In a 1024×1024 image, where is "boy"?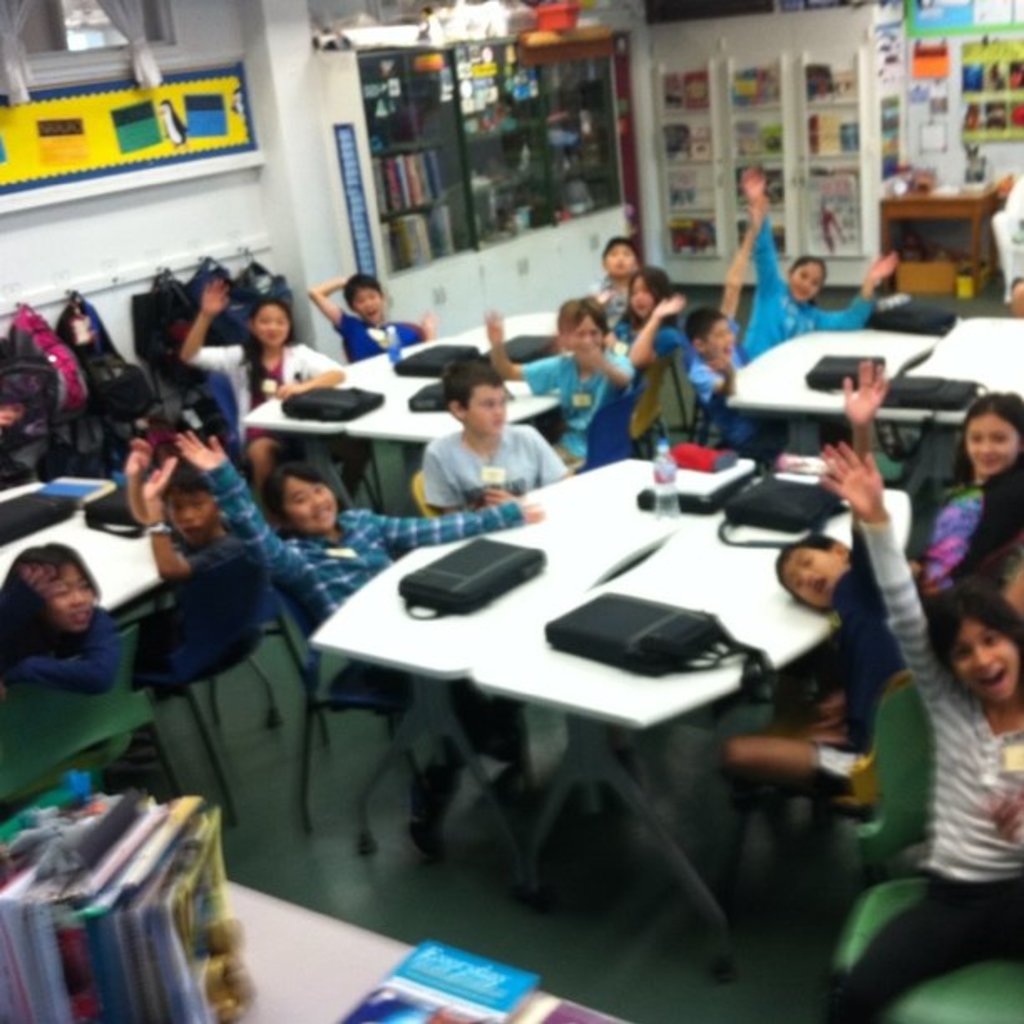
(484,296,641,460).
